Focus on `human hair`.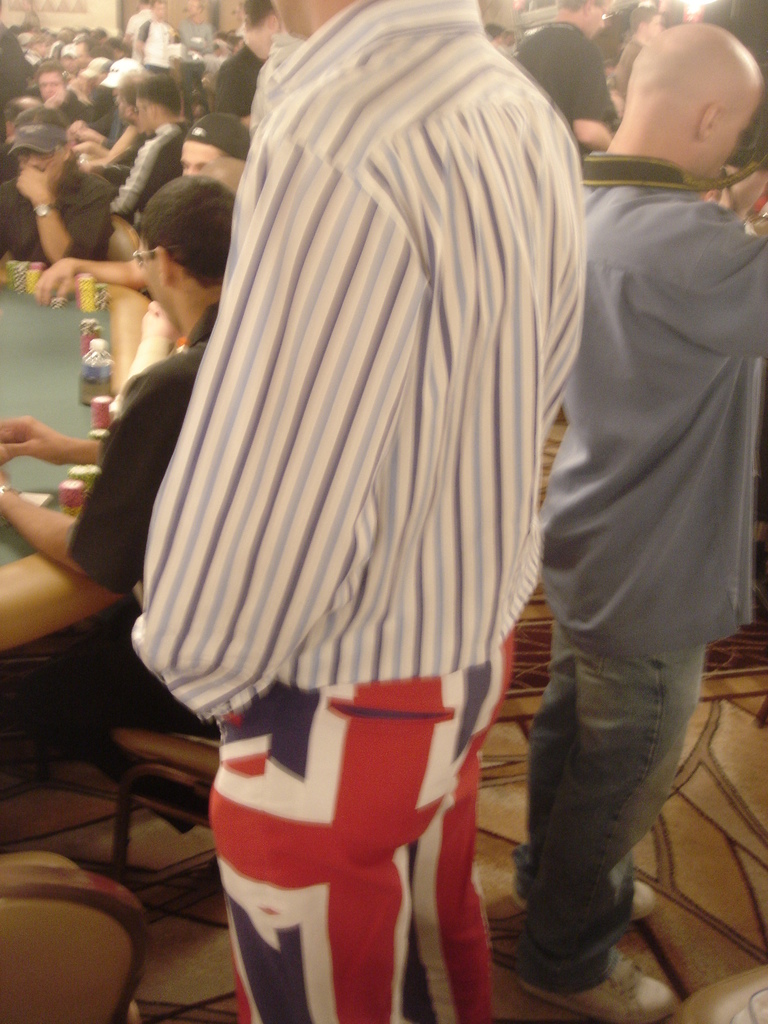
Focused at (left=115, top=71, right=153, bottom=104).
